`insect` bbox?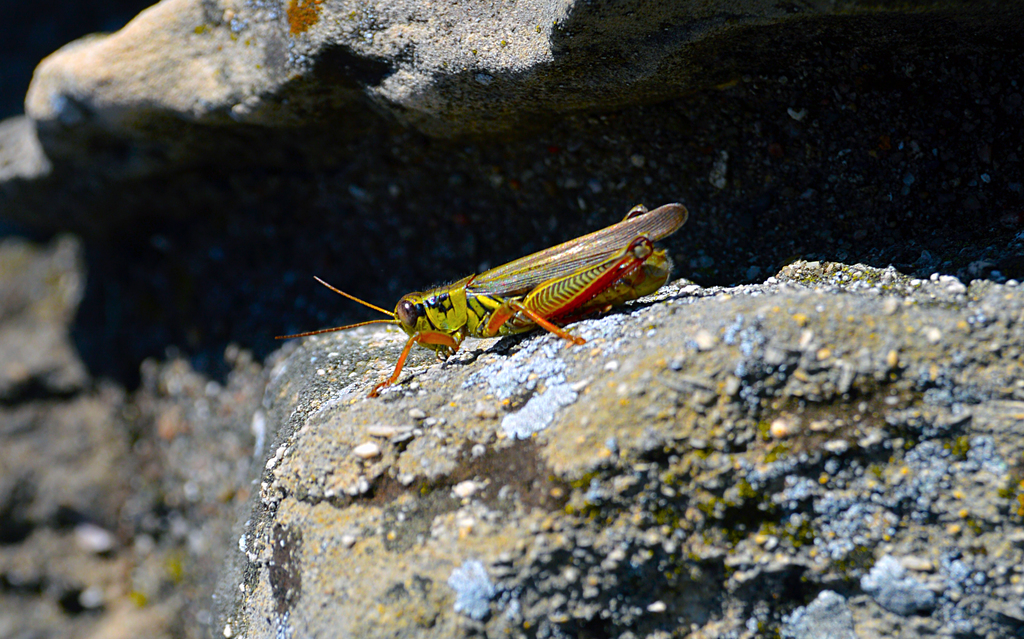
rect(269, 204, 689, 398)
